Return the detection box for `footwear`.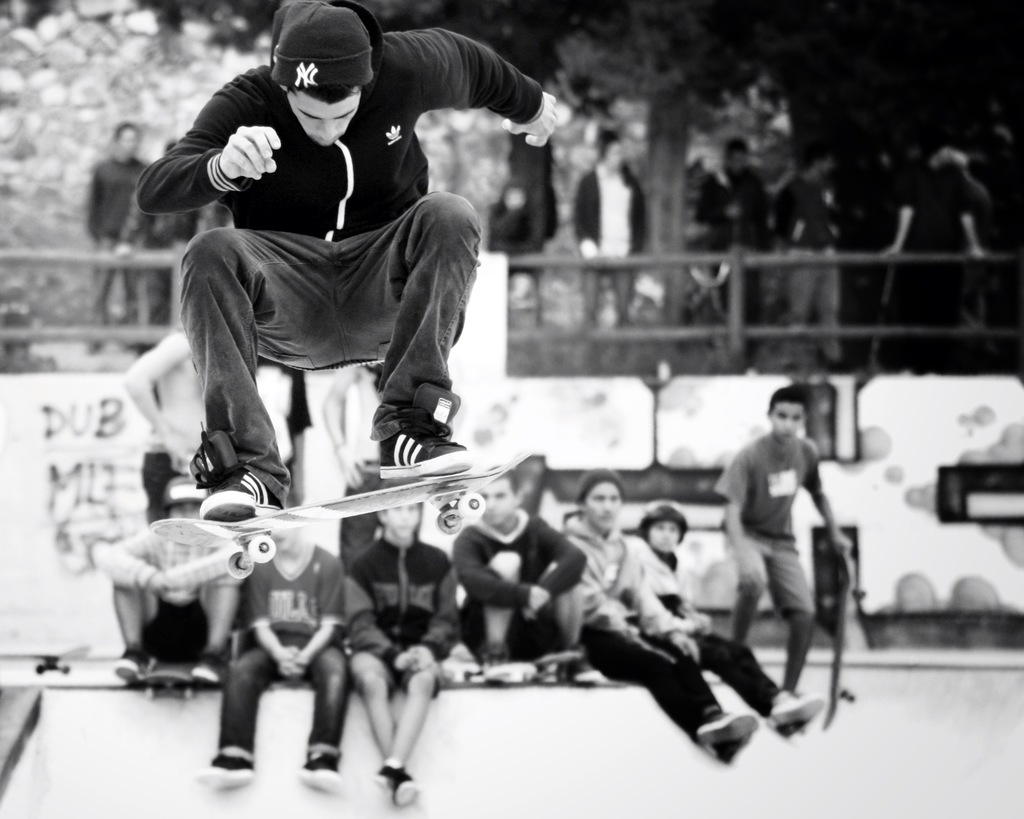
select_region(765, 697, 823, 725).
